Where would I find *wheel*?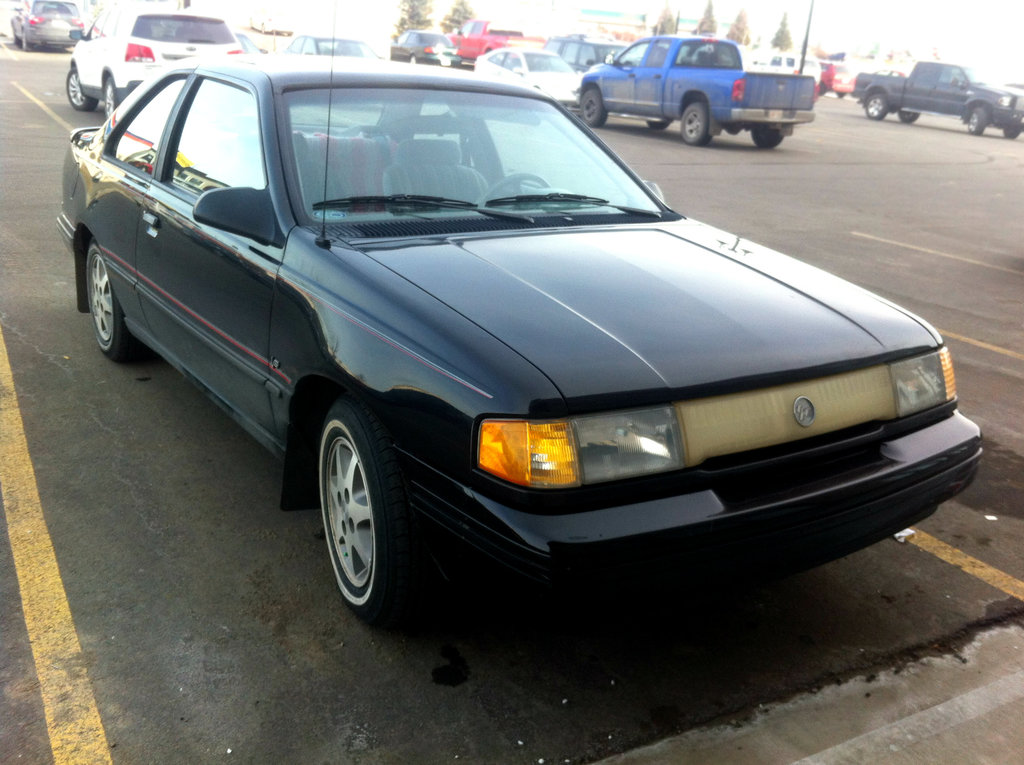
At <region>22, 29, 32, 51</region>.
